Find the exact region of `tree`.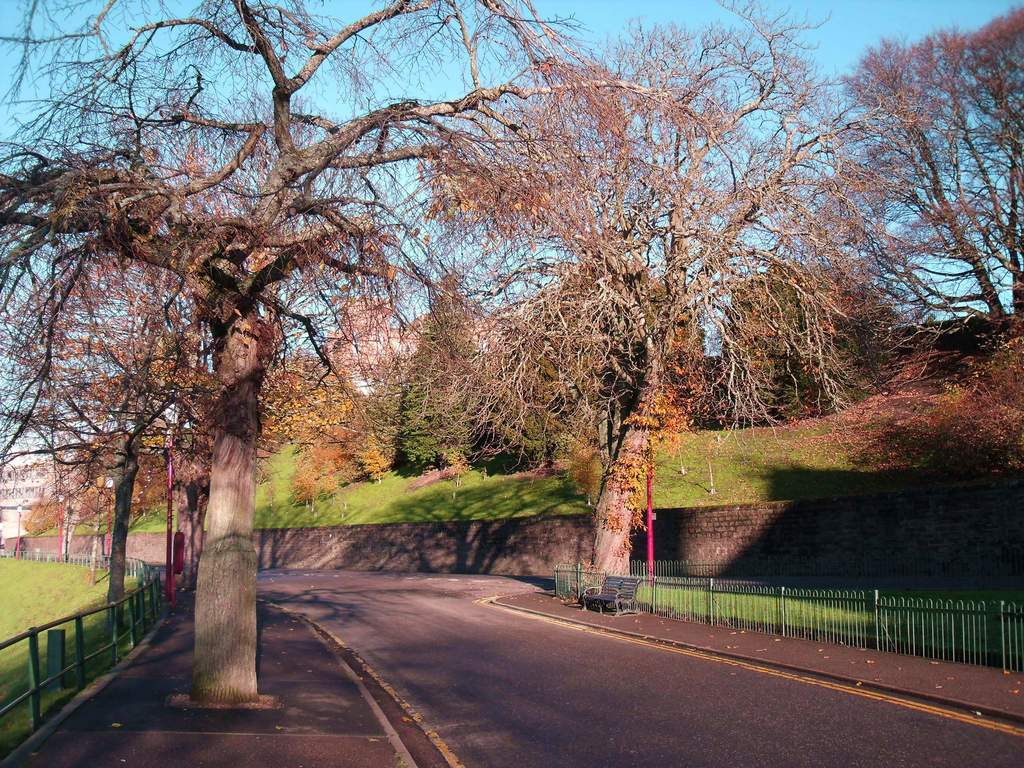
Exact region: l=344, t=2, r=908, b=573.
